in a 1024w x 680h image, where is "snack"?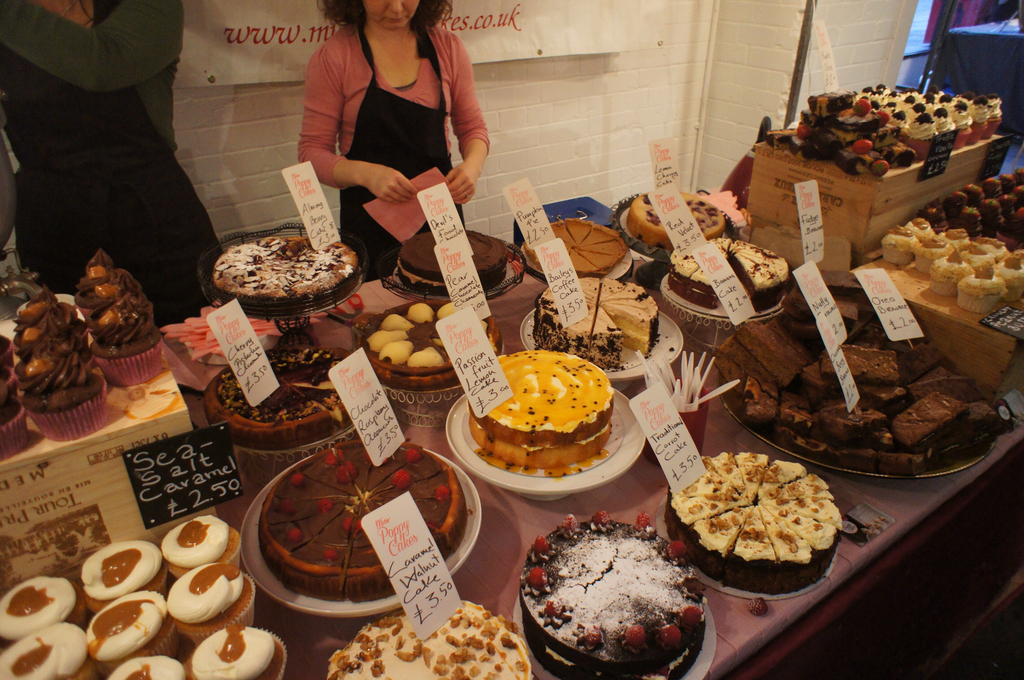
crop(202, 334, 339, 438).
